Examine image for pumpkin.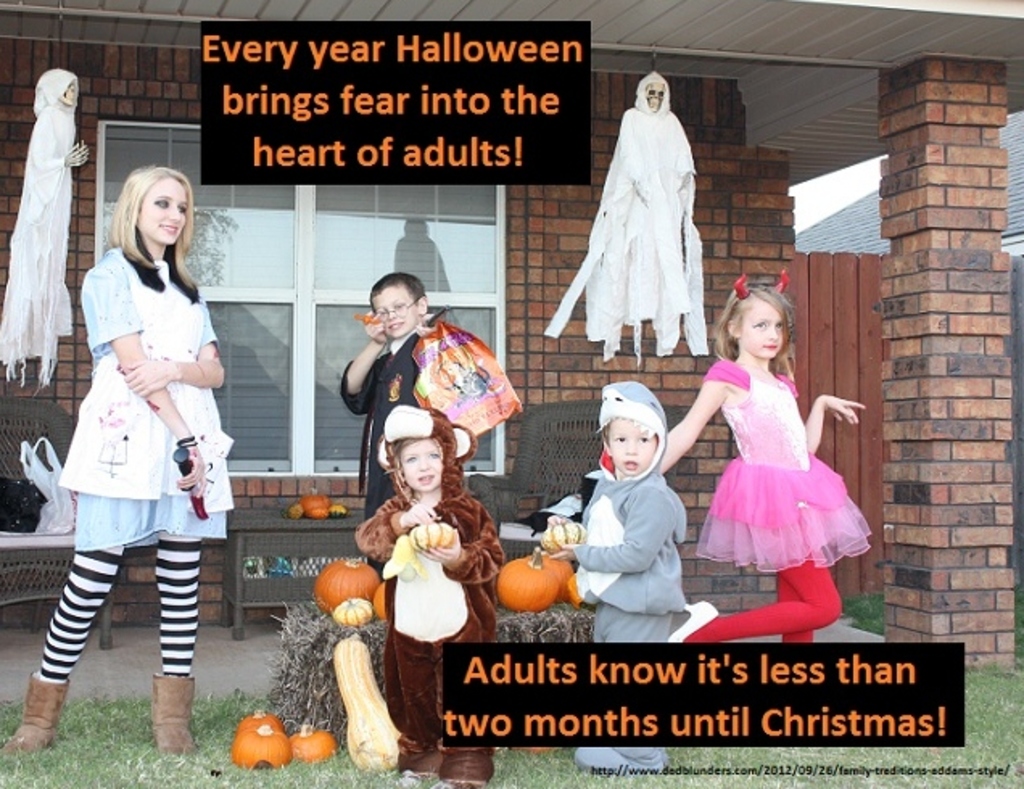
Examination result: (x1=232, y1=728, x2=293, y2=773).
